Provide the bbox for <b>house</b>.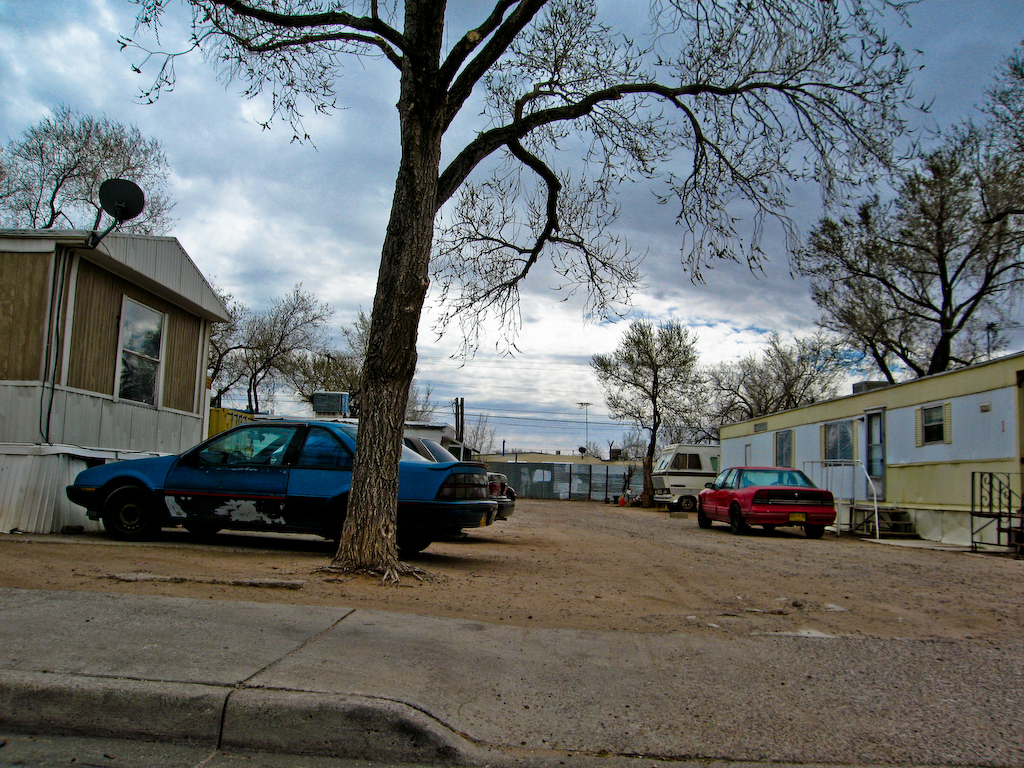
BBox(0, 241, 229, 534).
